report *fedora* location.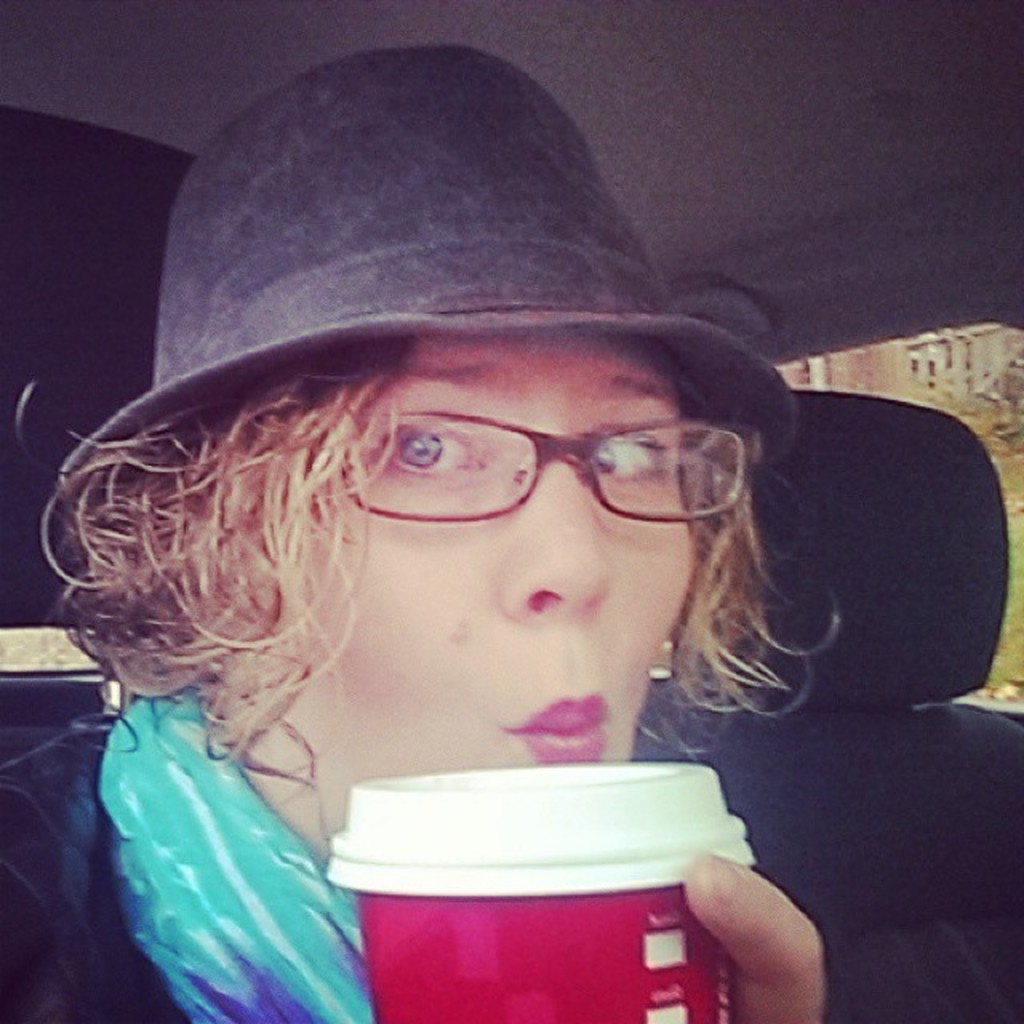
Report: <region>58, 40, 798, 501</region>.
